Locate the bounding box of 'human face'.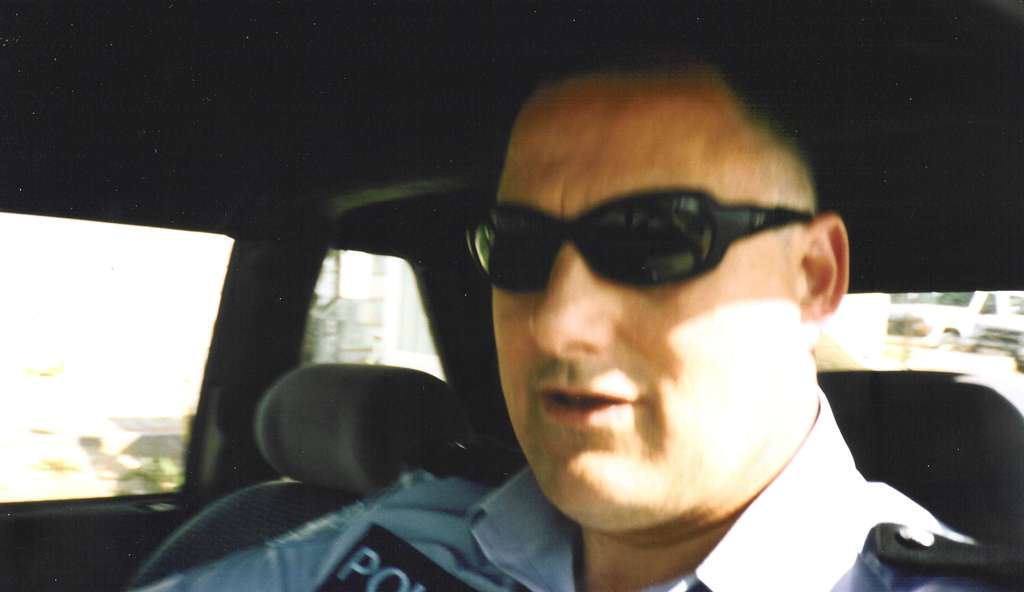
Bounding box: rect(492, 70, 808, 530).
